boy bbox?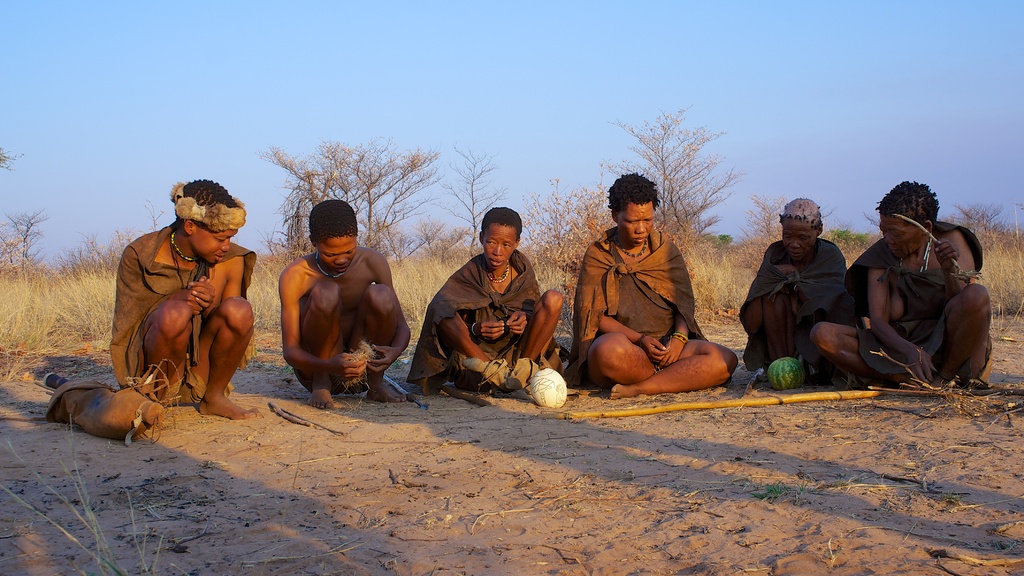
{"x1": 257, "y1": 204, "x2": 412, "y2": 409}
